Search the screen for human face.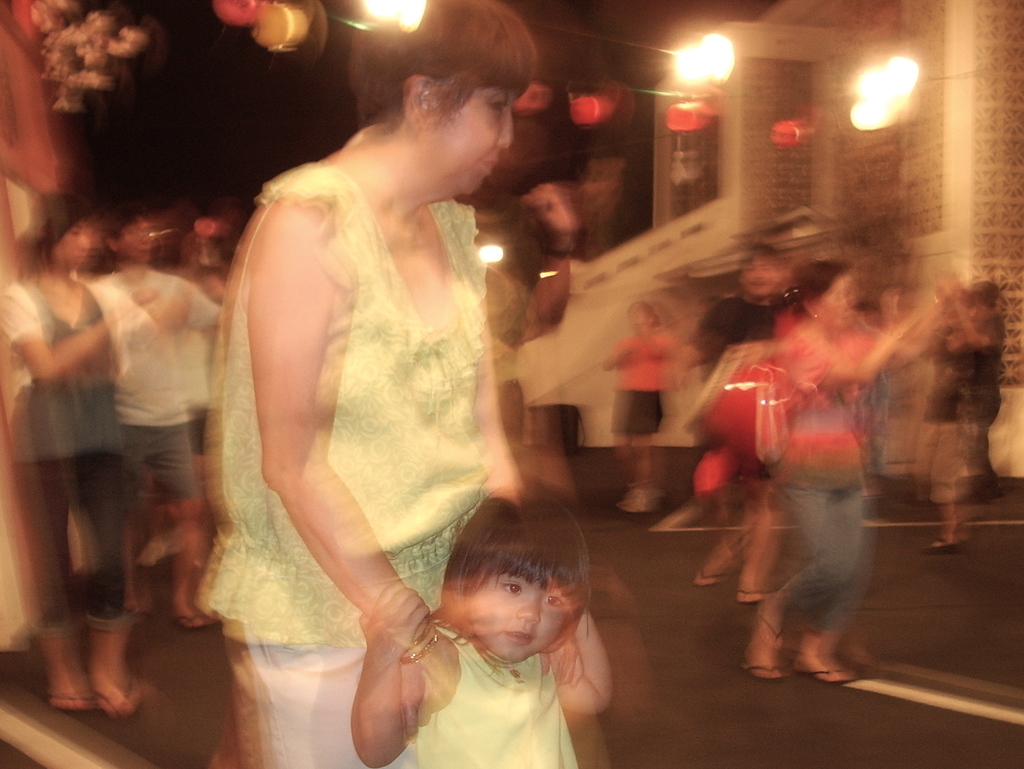
Found at [x1=435, y1=79, x2=509, y2=191].
